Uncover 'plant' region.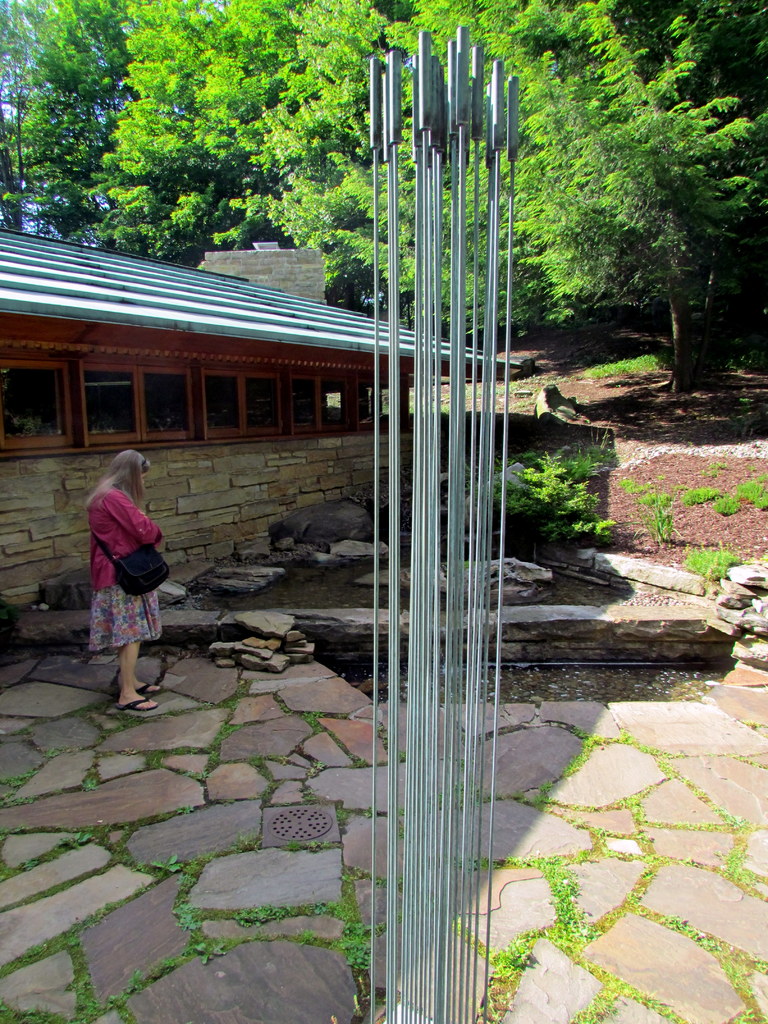
Uncovered: 709 486 749 519.
